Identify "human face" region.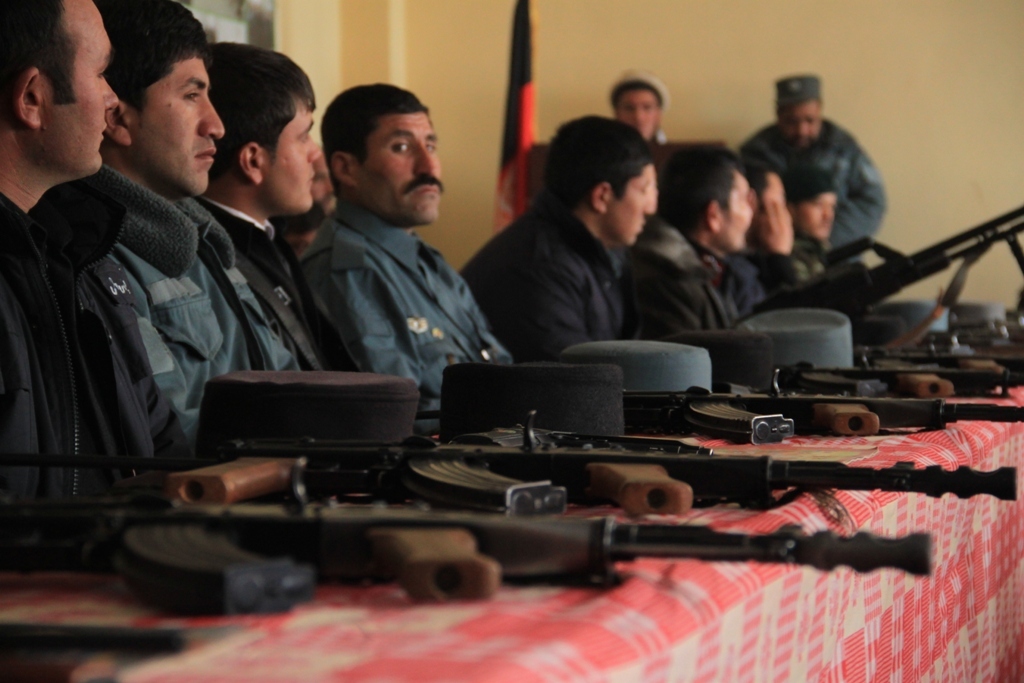
Region: (767, 95, 821, 149).
